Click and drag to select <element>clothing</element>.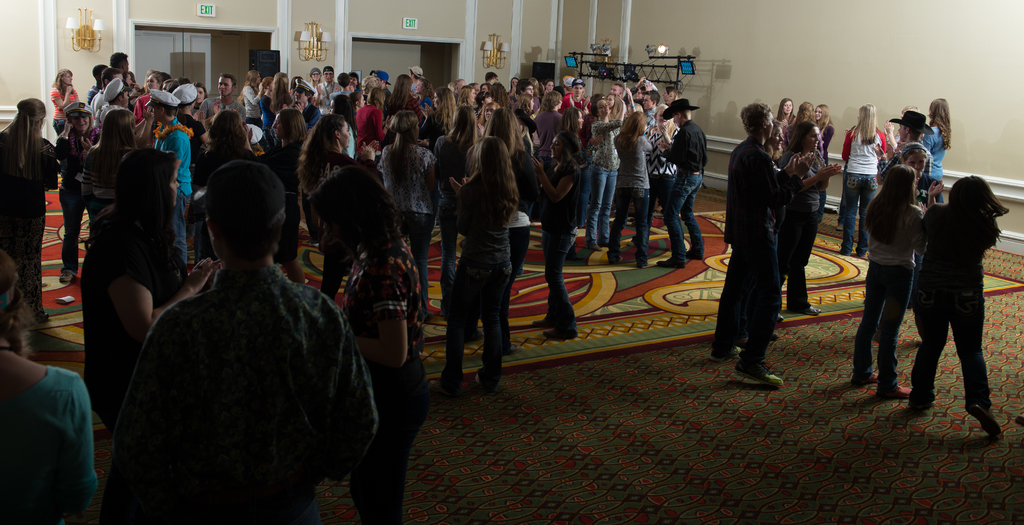
Selection: (864, 180, 938, 378).
